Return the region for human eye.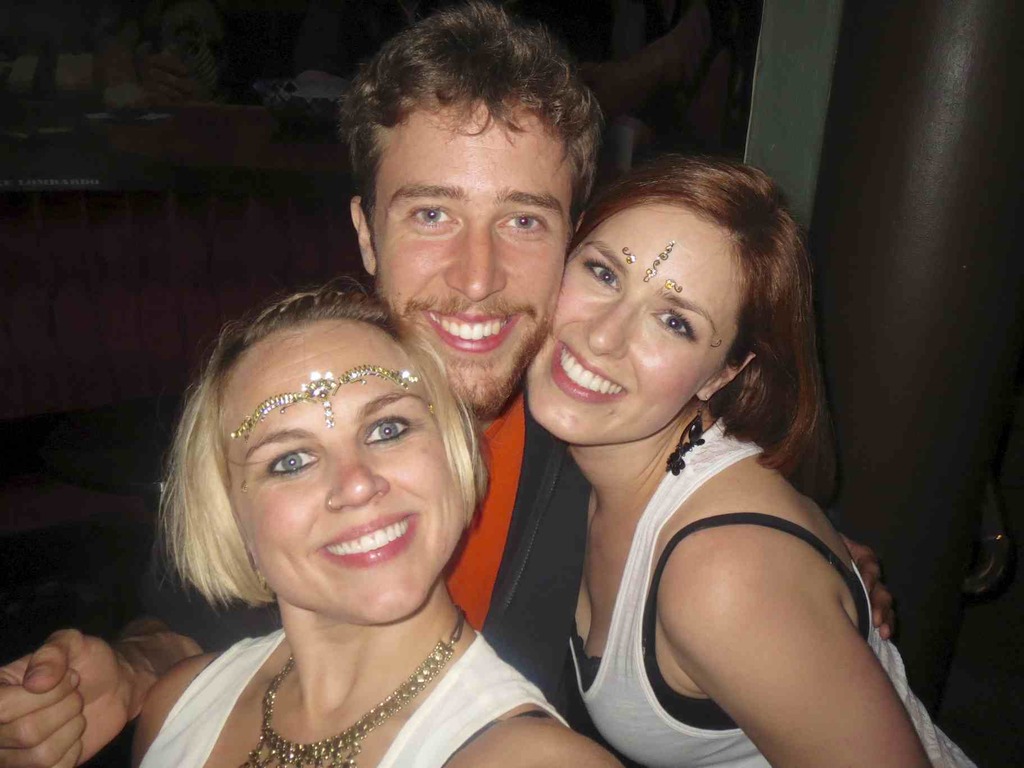
<bbox>586, 260, 619, 288</bbox>.
